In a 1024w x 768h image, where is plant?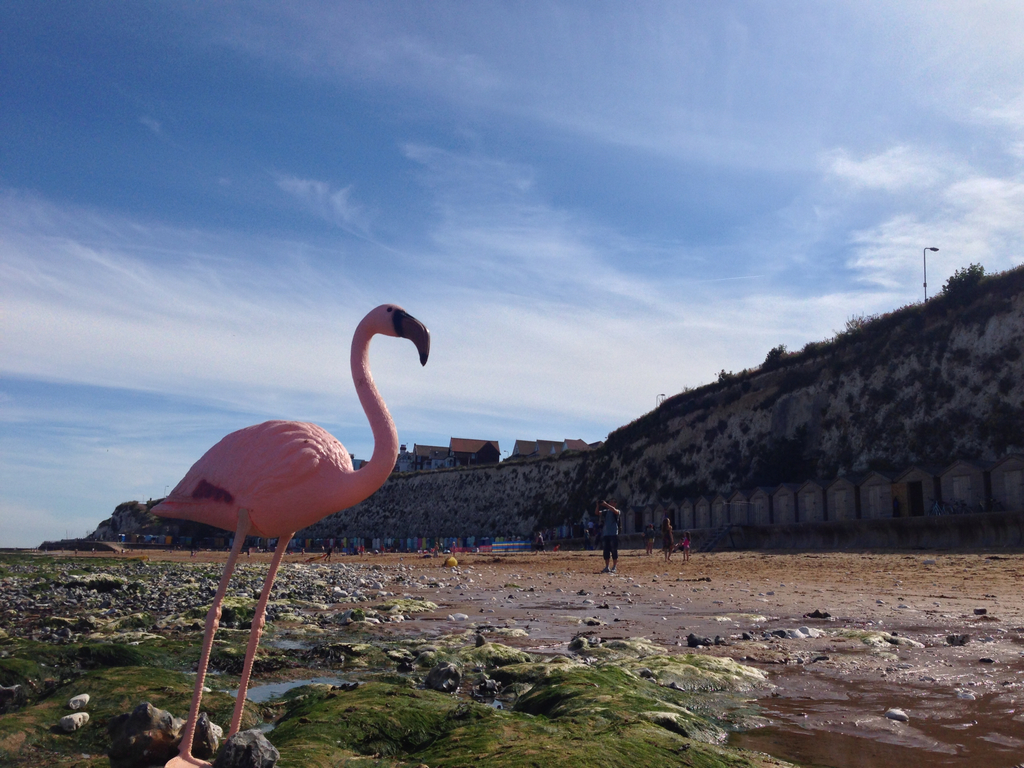
[x1=718, y1=364, x2=738, y2=385].
